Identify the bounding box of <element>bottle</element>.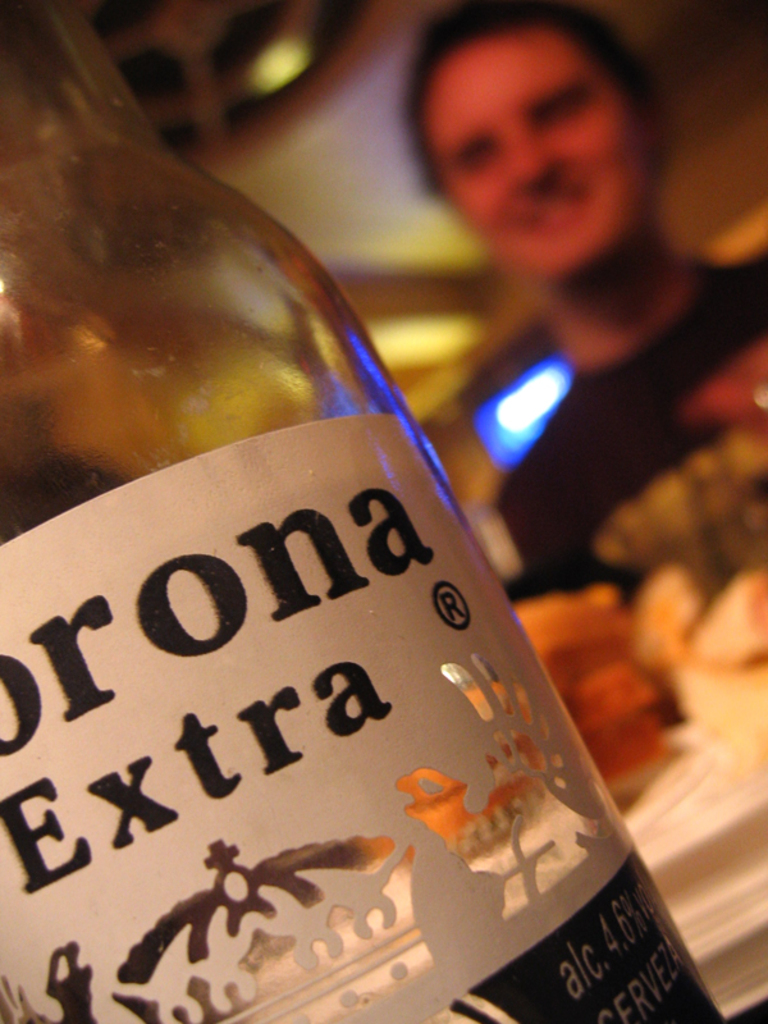
<bbox>0, 81, 767, 1023</bbox>.
